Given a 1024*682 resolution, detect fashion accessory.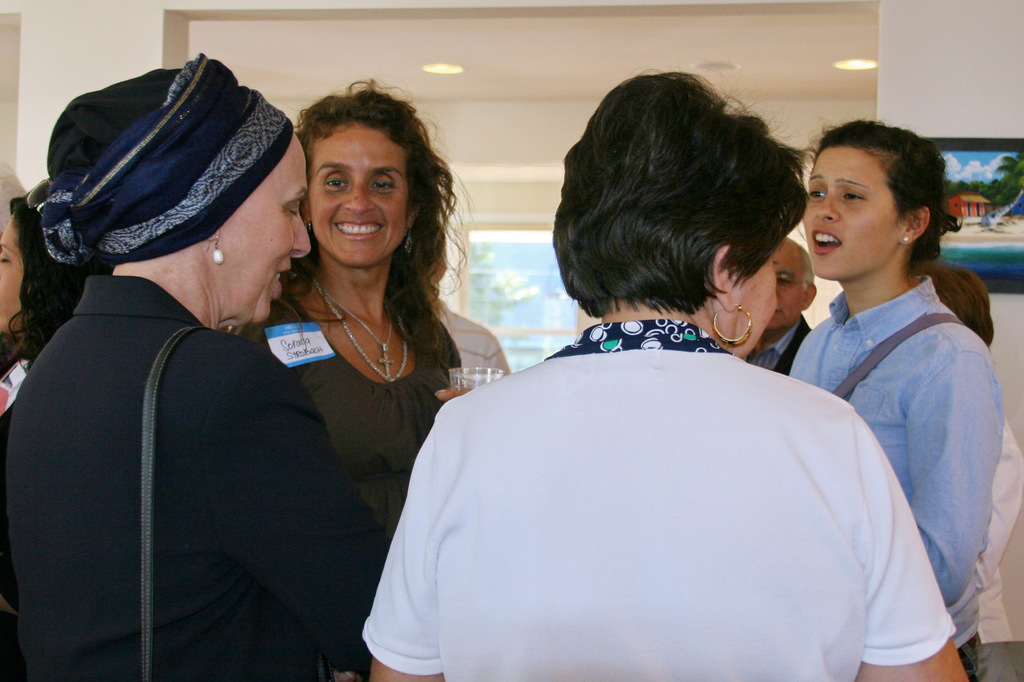
<bbox>24, 173, 58, 211</bbox>.
